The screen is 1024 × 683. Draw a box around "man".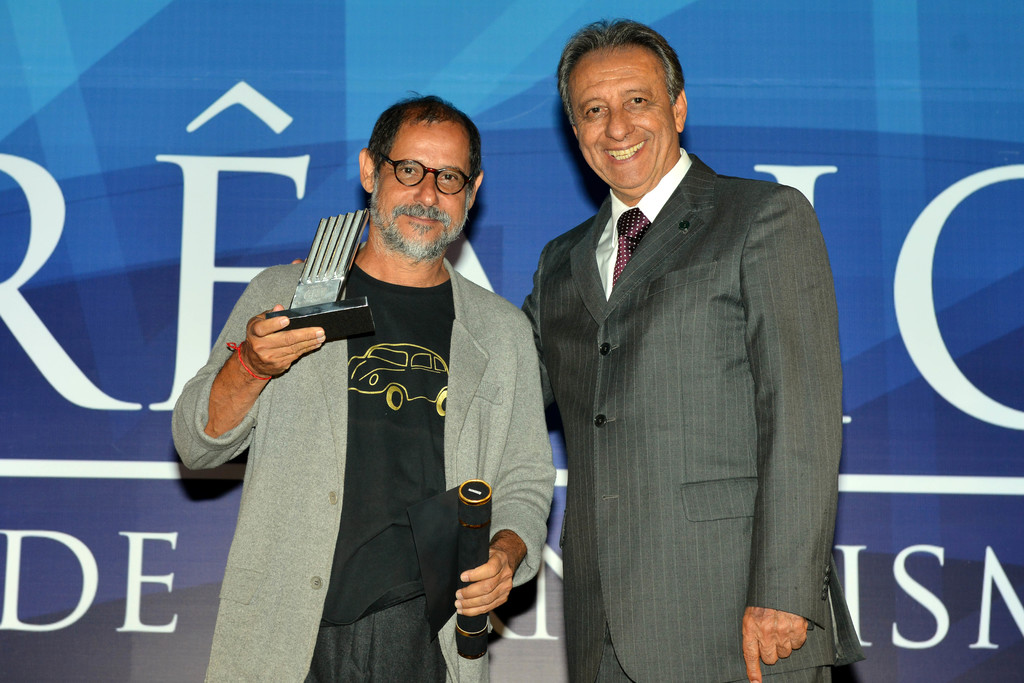
(left=501, top=0, right=838, bottom=682).
